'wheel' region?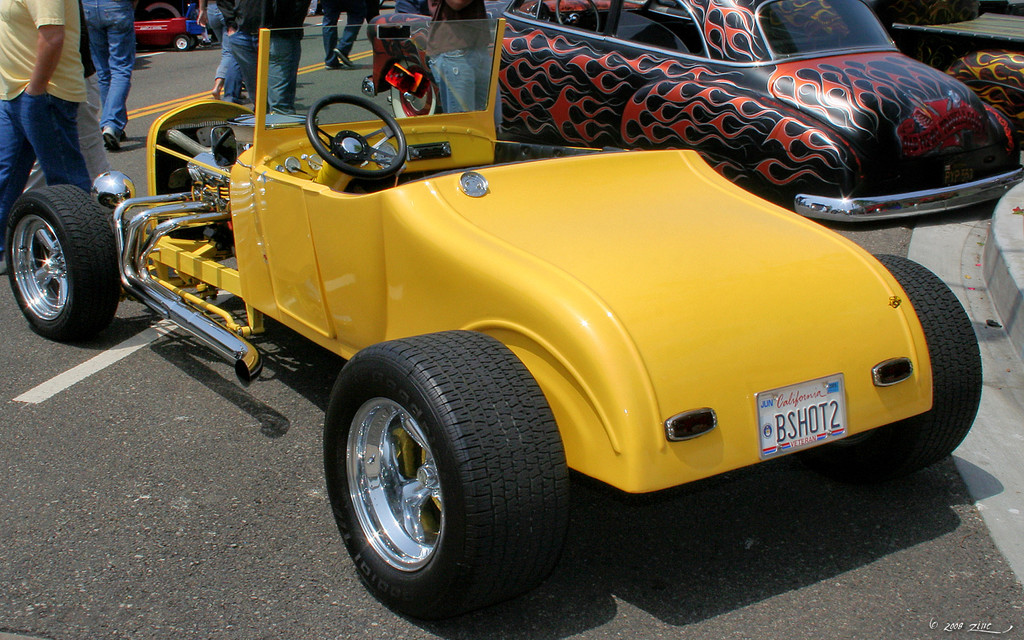
l=307, t=92, r=404, b=179
